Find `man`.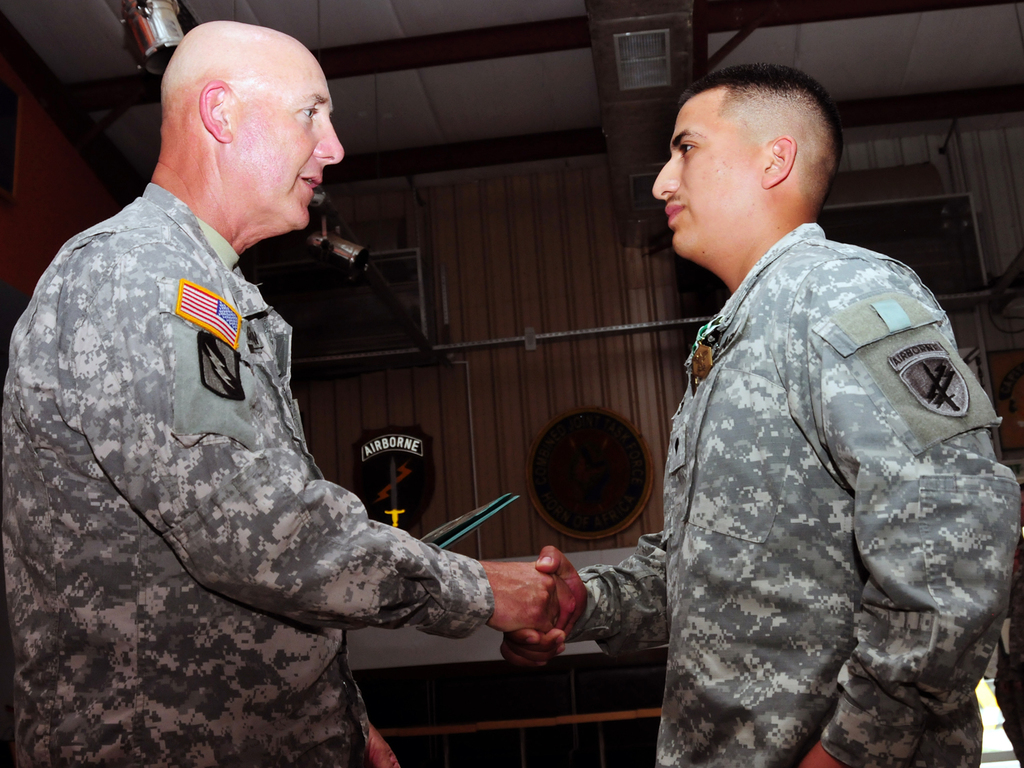
0, 18, 576, 767.
